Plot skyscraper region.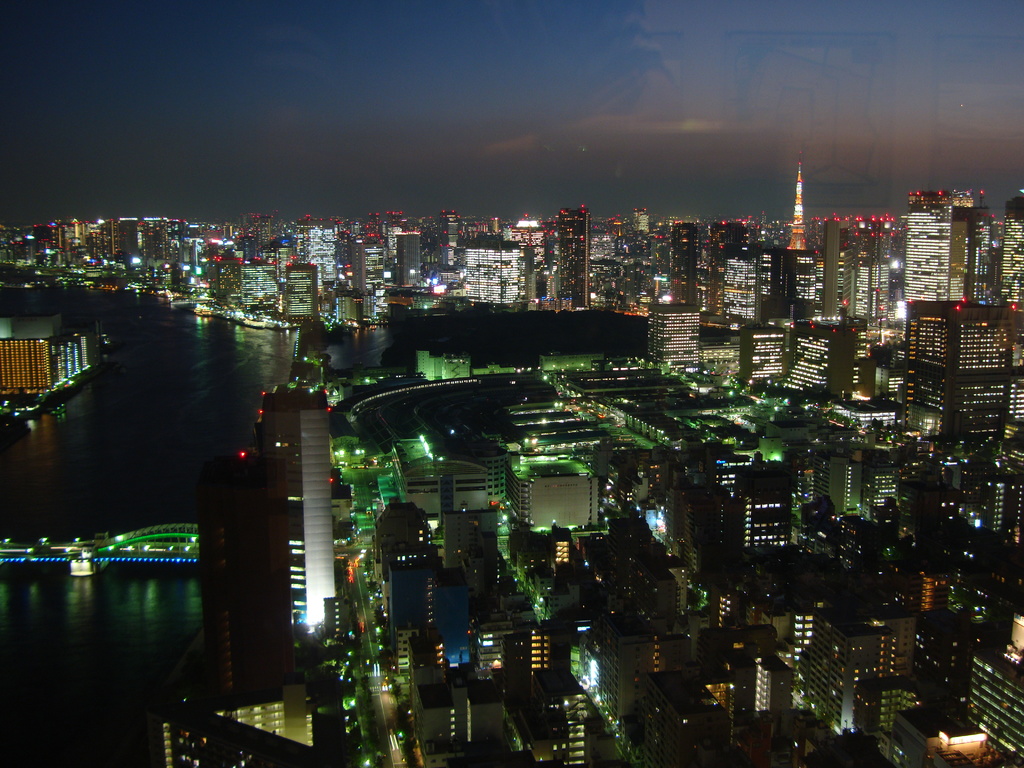
Plotted at box(443, 207, 458, 257).
